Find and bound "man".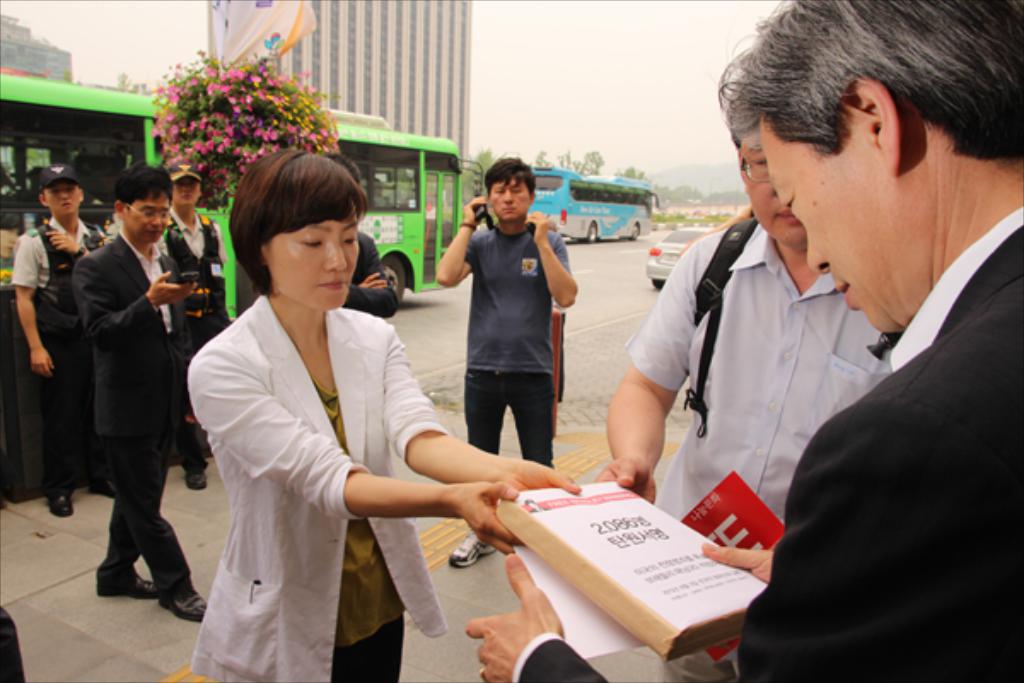
Bound: pyautogui.locateOnScreen(597, 84, 911, 553).
